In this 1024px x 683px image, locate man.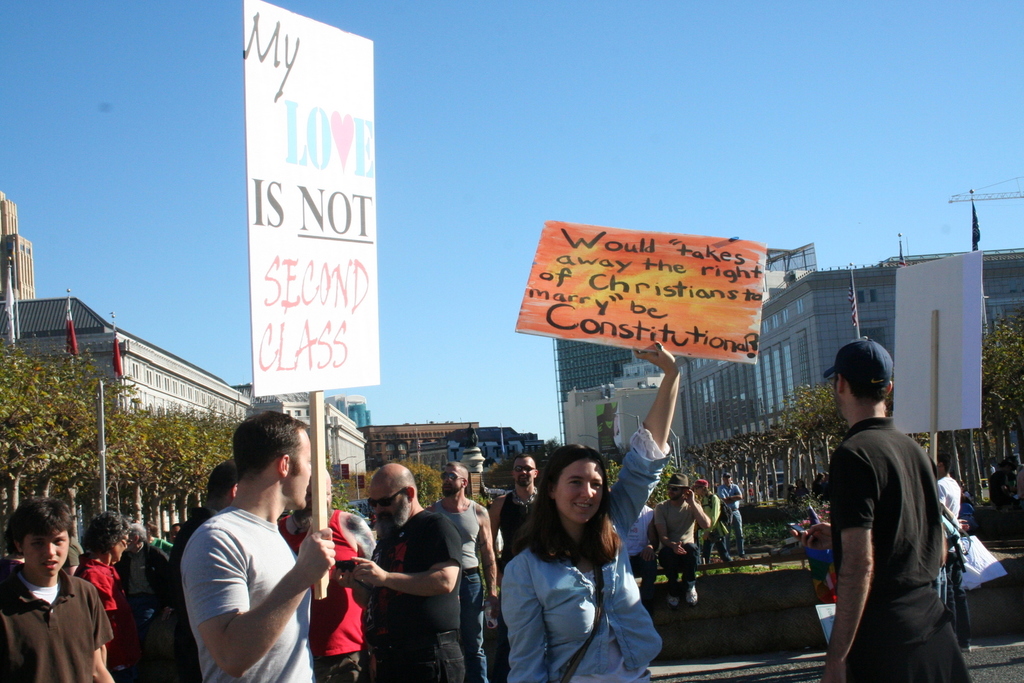
Bounding box: box(653, 474, 711, 609).
